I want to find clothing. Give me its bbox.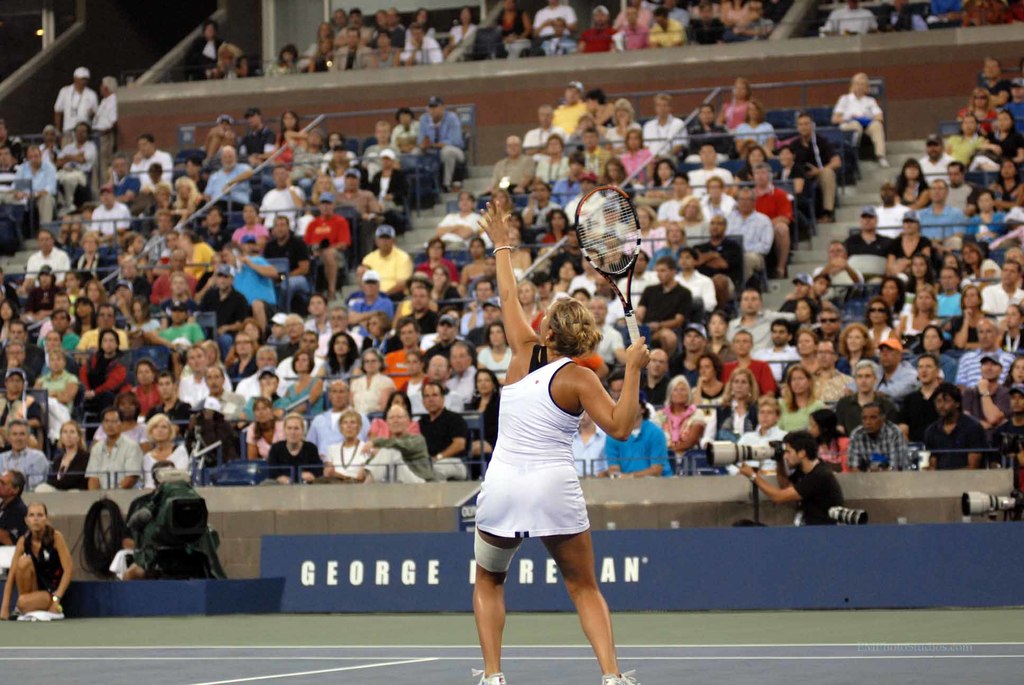
x1=380 y1=353 x2=423 y2=382.
